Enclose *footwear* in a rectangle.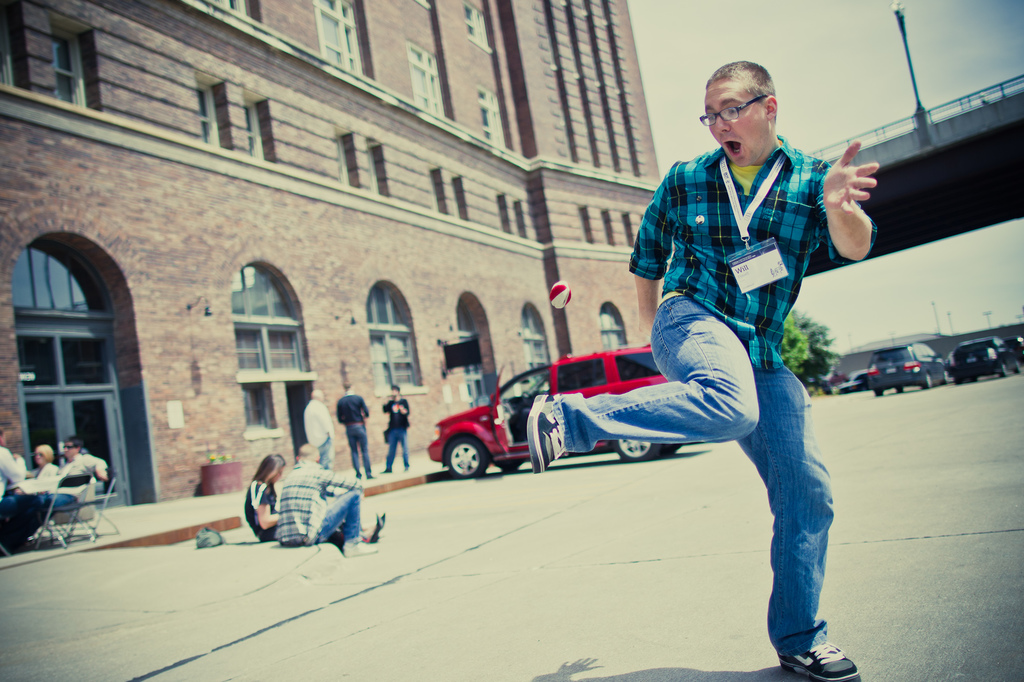
<box>524,393,572,473</box>.
